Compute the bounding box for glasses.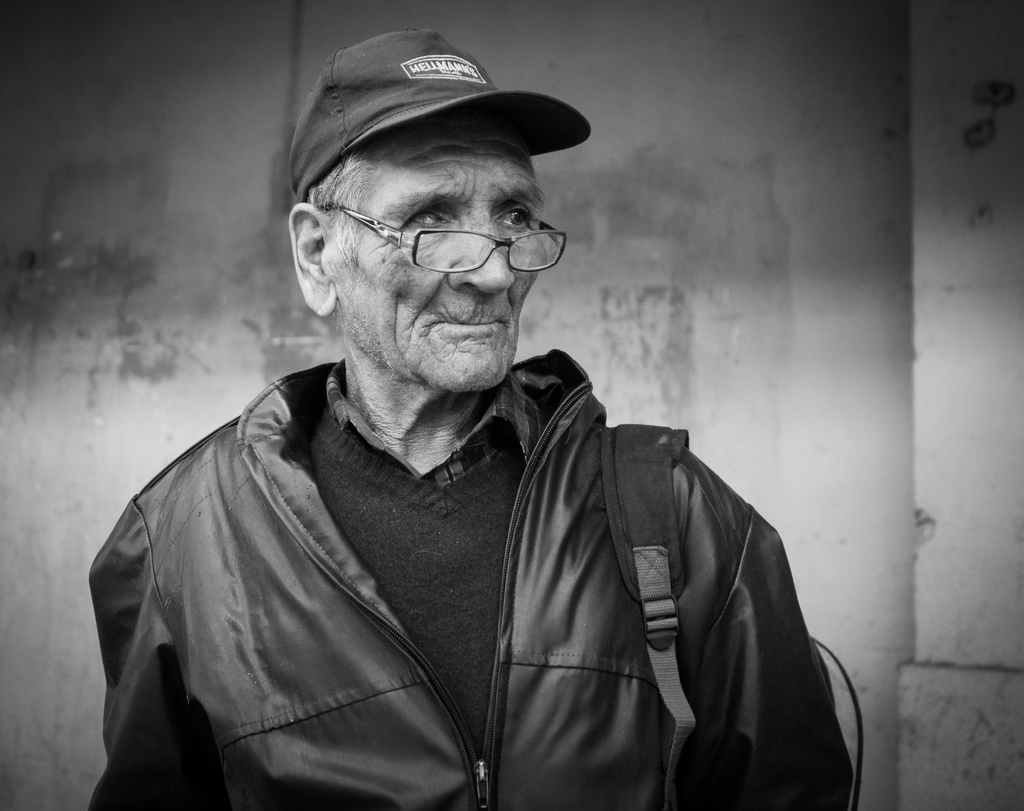
region(307, 184, 571, 276).
